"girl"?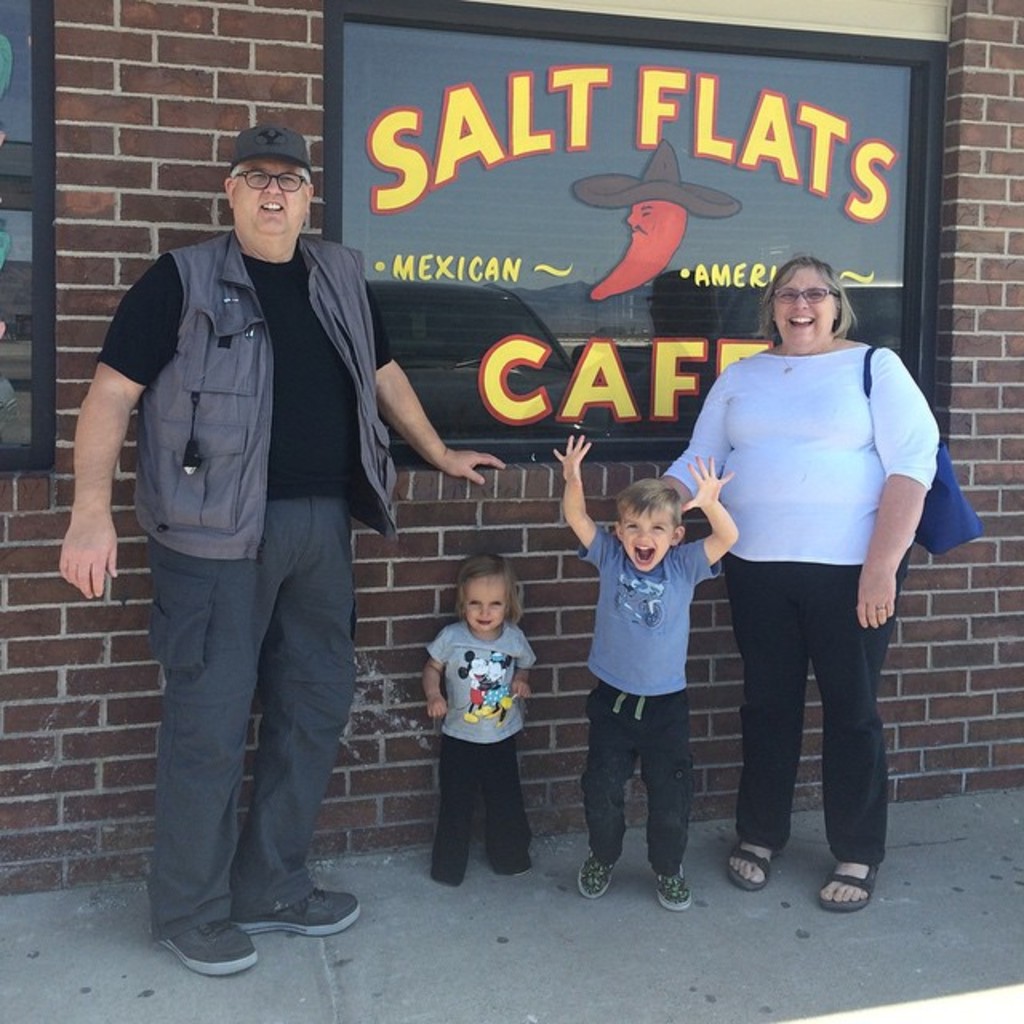
bbox(413, 549, 554, 891)
